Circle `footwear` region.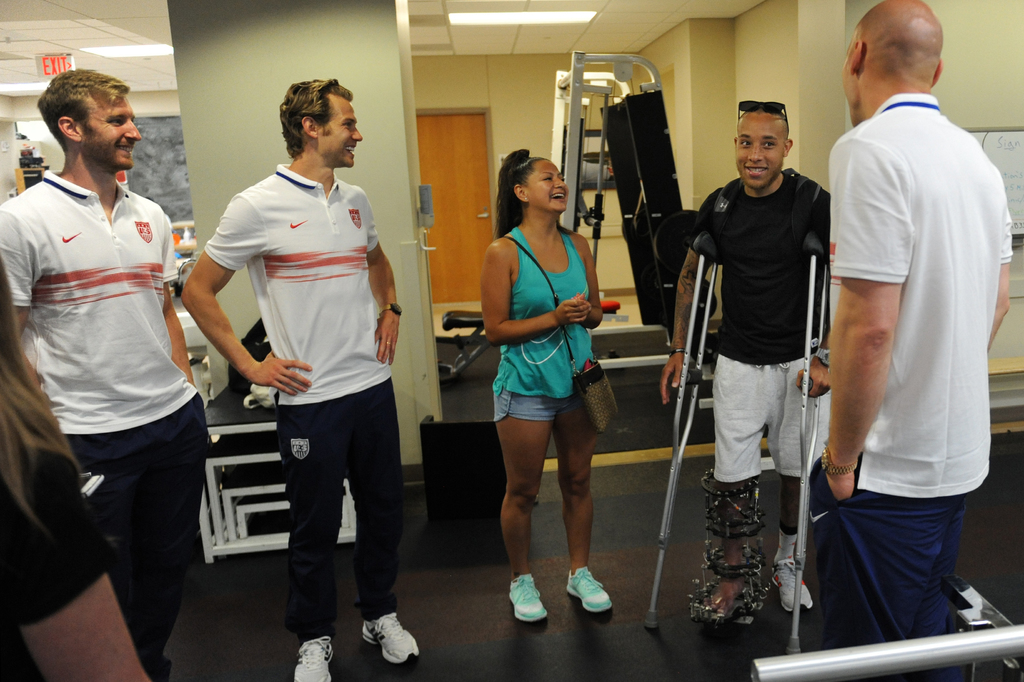
Region: locate(774, 559, 814, 613).
